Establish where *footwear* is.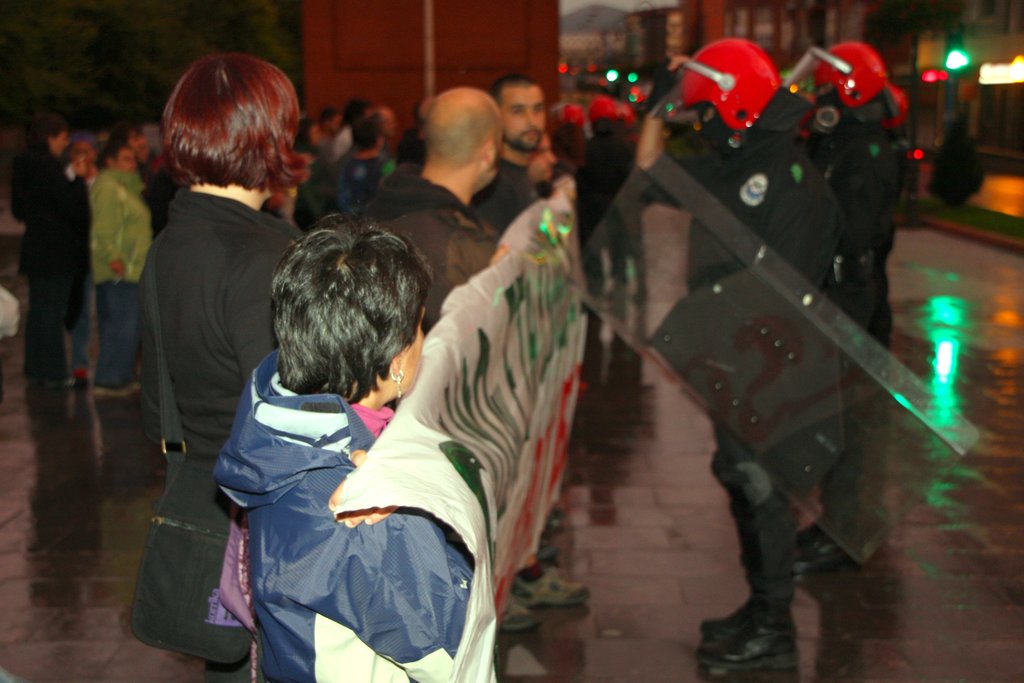
Established at {"x1": 90, "y1": 378, "x2": 145, "y2": 397}.
